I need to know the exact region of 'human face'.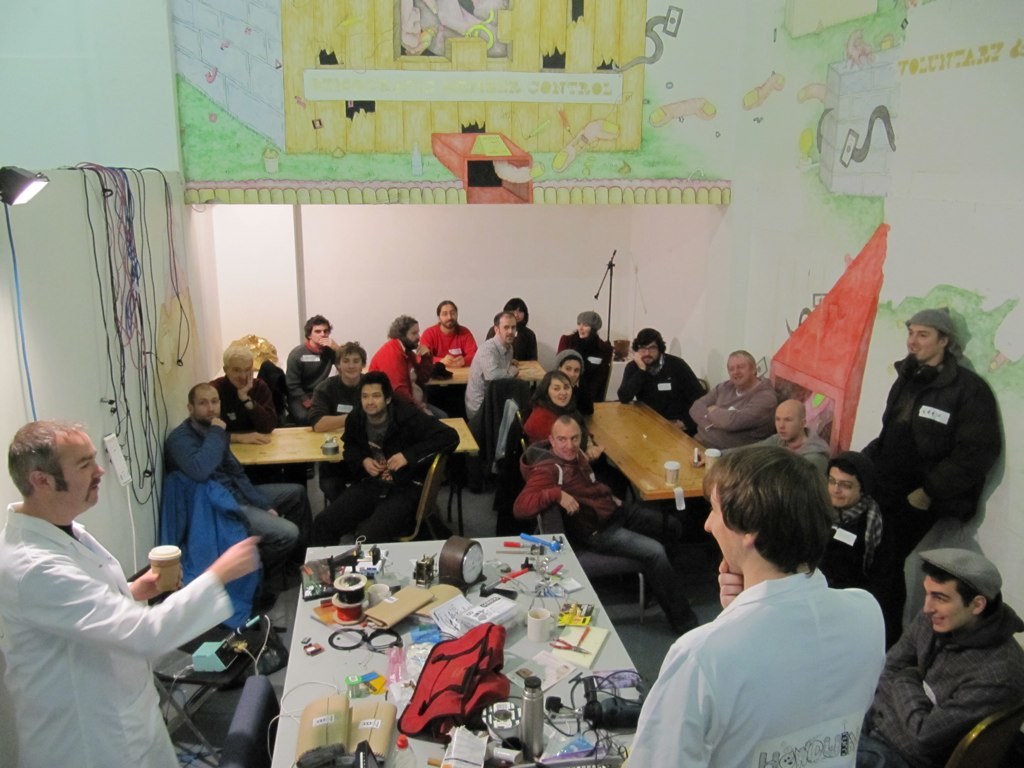
Region: detection(562, 357, 577, 379).
